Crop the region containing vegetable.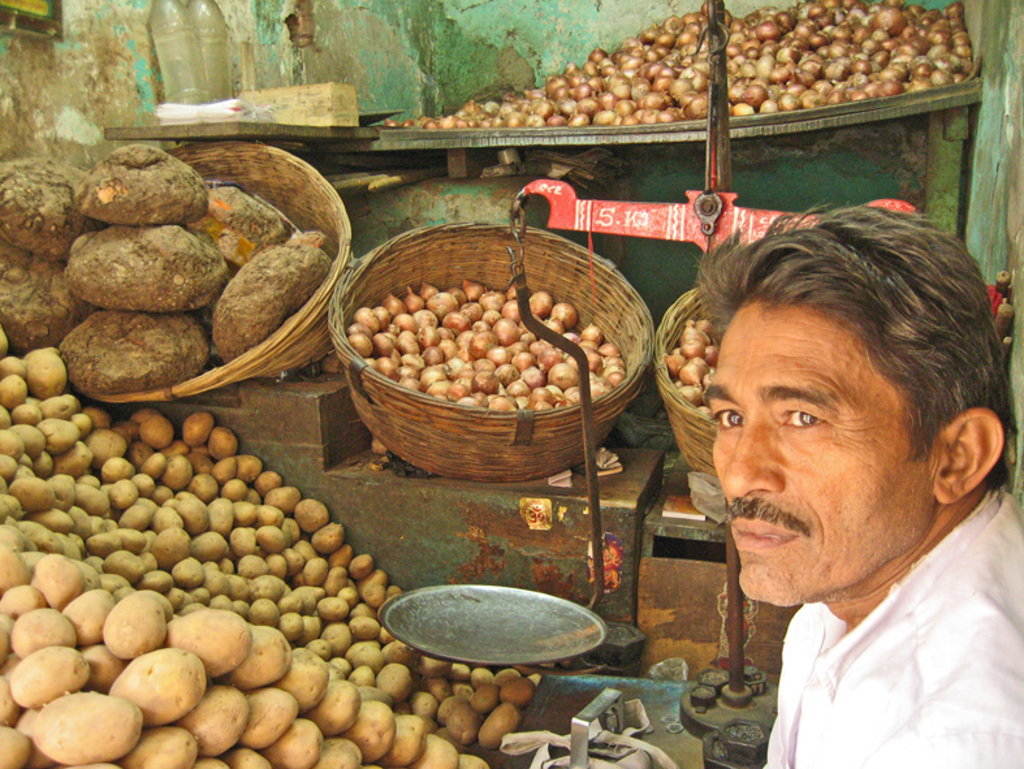
Crop region: pyautogui.locateOnScreen(683, 363, 712, 385).
